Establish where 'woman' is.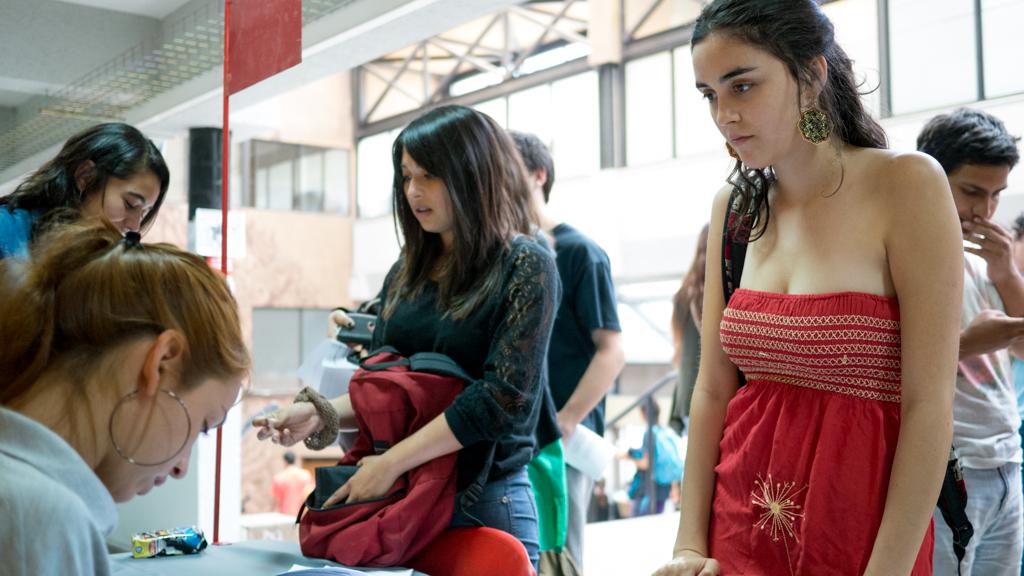
Established at <box>664,25,979,563</box>.
